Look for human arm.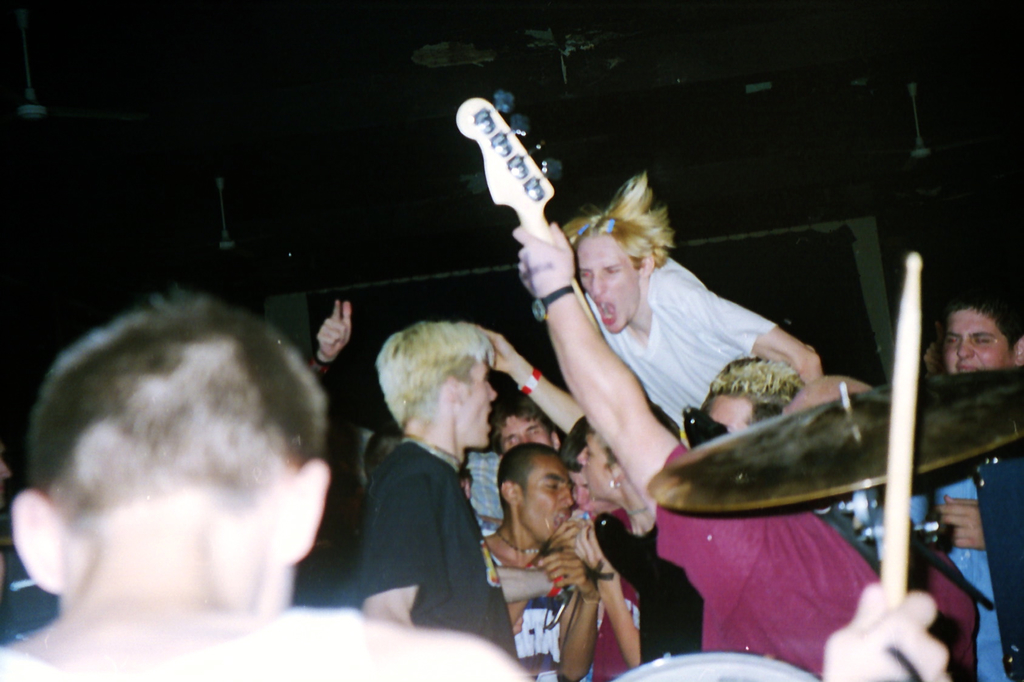
Found: 366/466/433/626.
